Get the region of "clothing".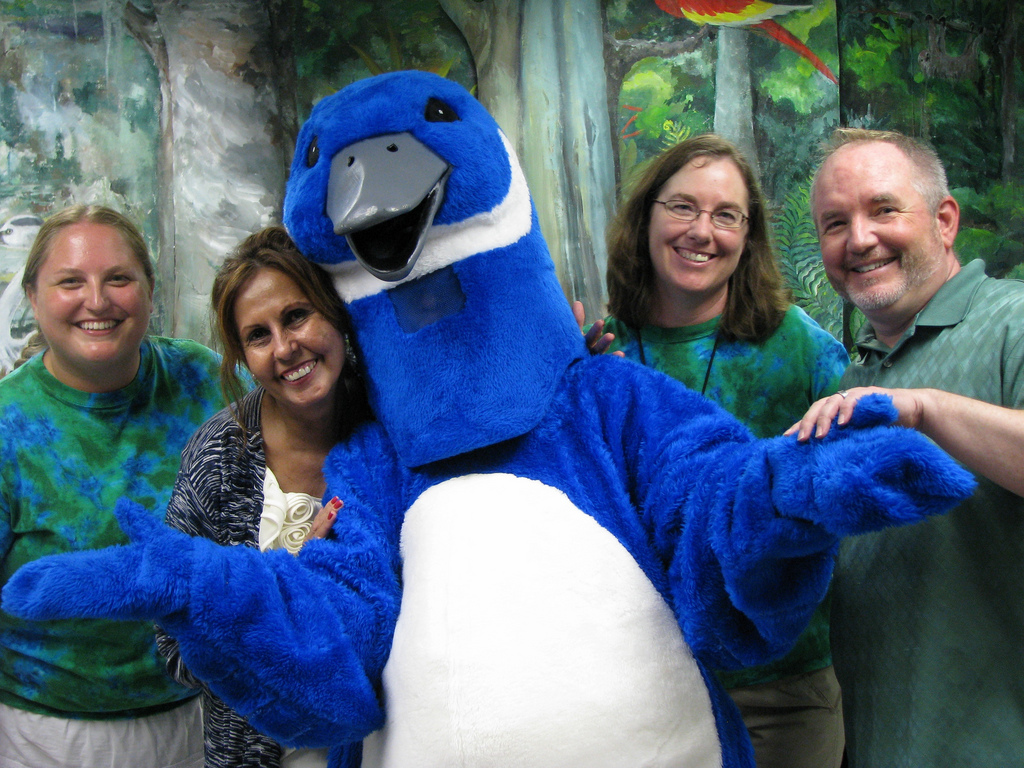
bbox=(843, 261, 1023, 767).
